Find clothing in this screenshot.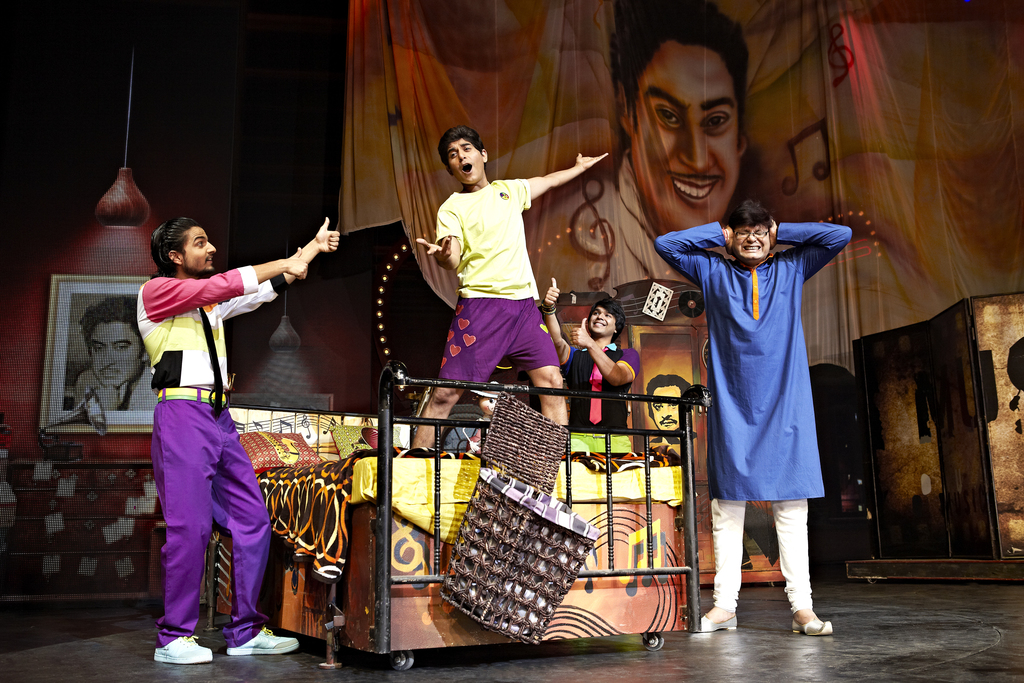
The bounding box for clothing is detection(67, 368, 154, 410).
